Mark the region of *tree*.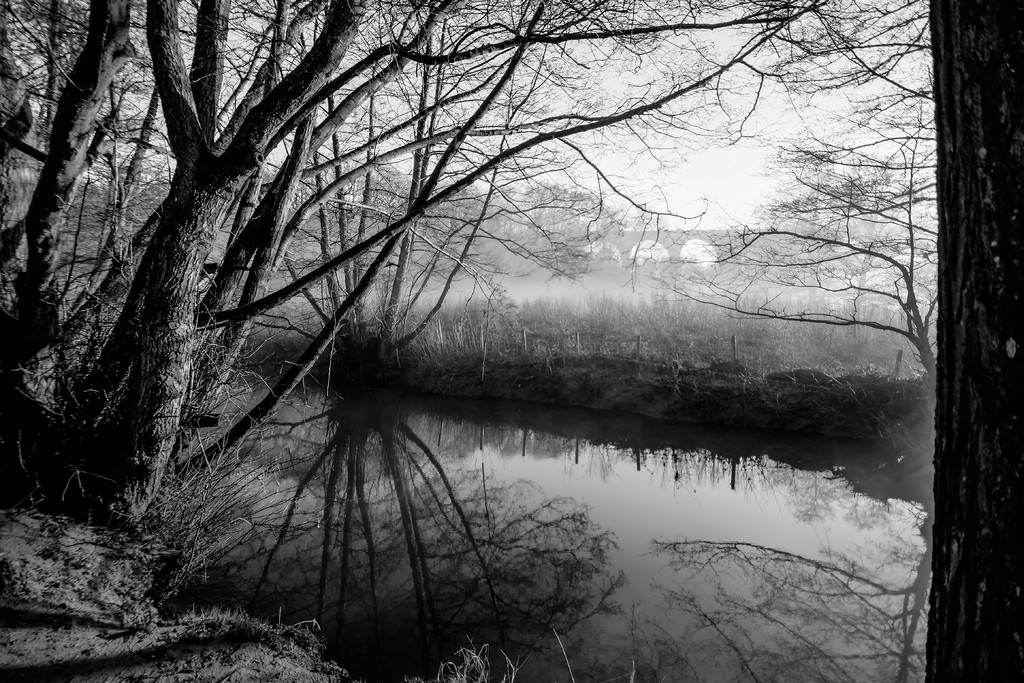
Region: 652/89/936/423.
